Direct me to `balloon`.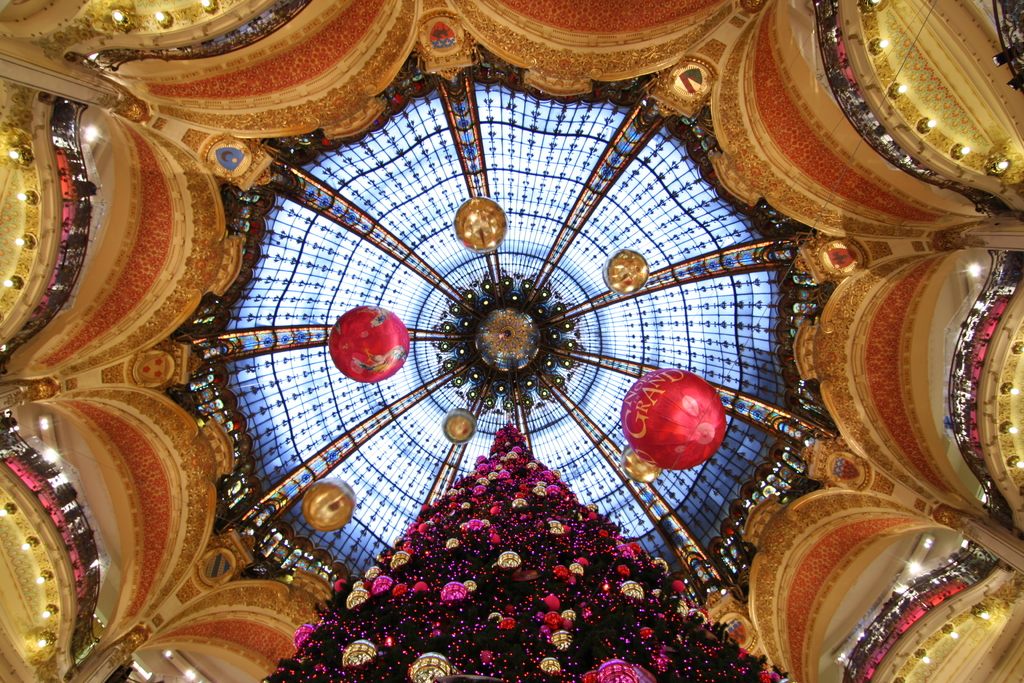
Direction: detection(620, 370, 729, 472).
